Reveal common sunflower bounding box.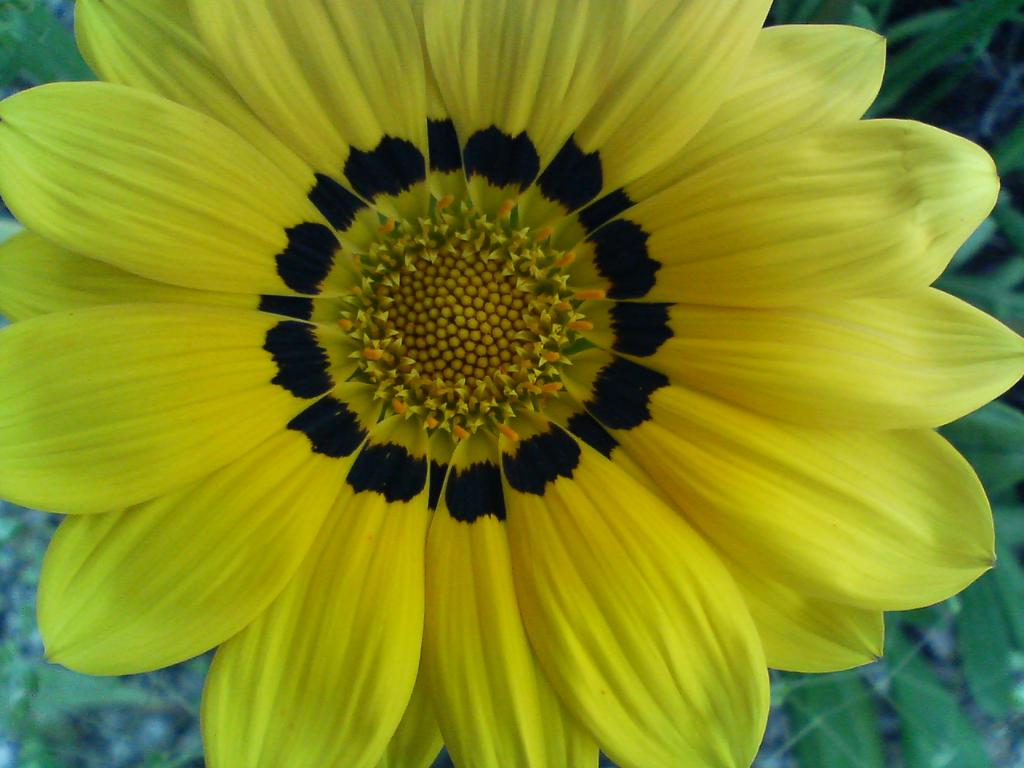
Revealed: <region>0, 0, 1023, 767</region>.
